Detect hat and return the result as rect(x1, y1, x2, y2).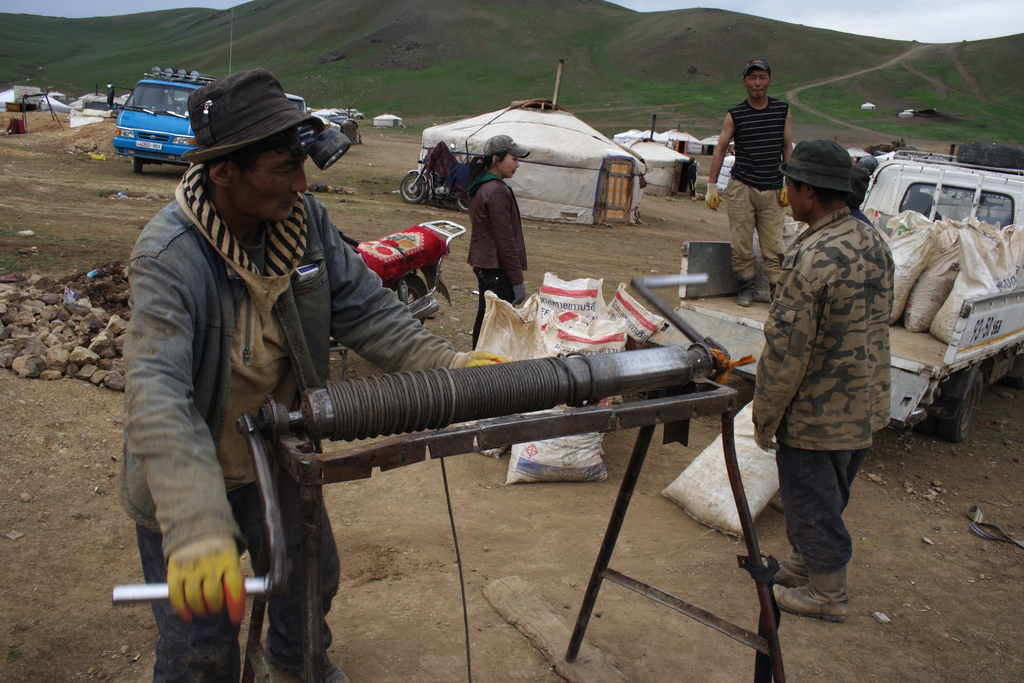
rect(484, 131, 529, 160).
